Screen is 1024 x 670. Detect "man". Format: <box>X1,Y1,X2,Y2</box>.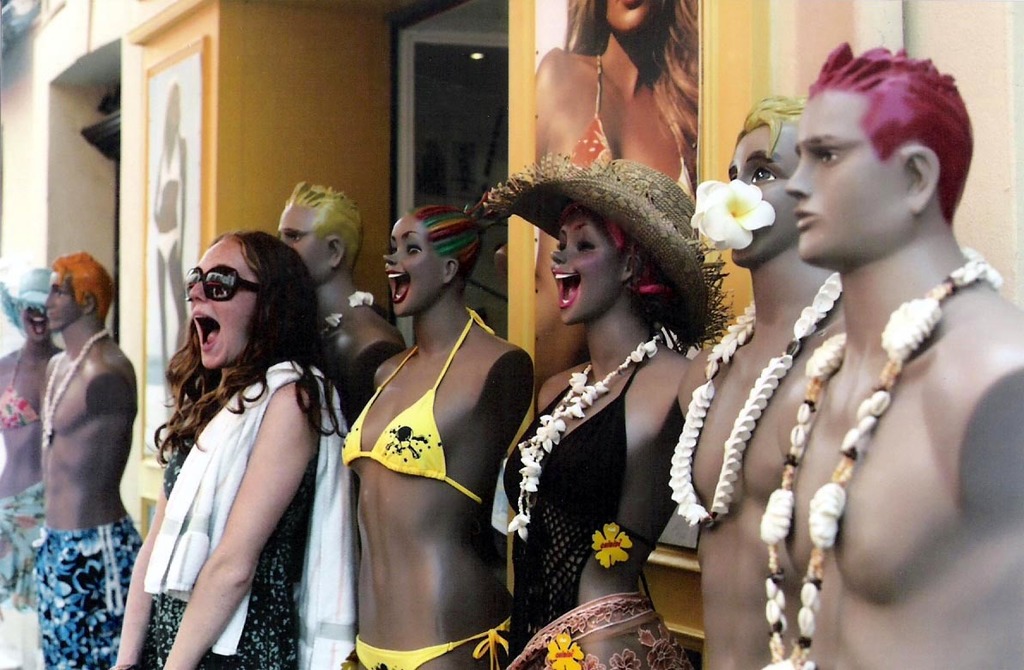
<box>272,172,412,426</box>.
